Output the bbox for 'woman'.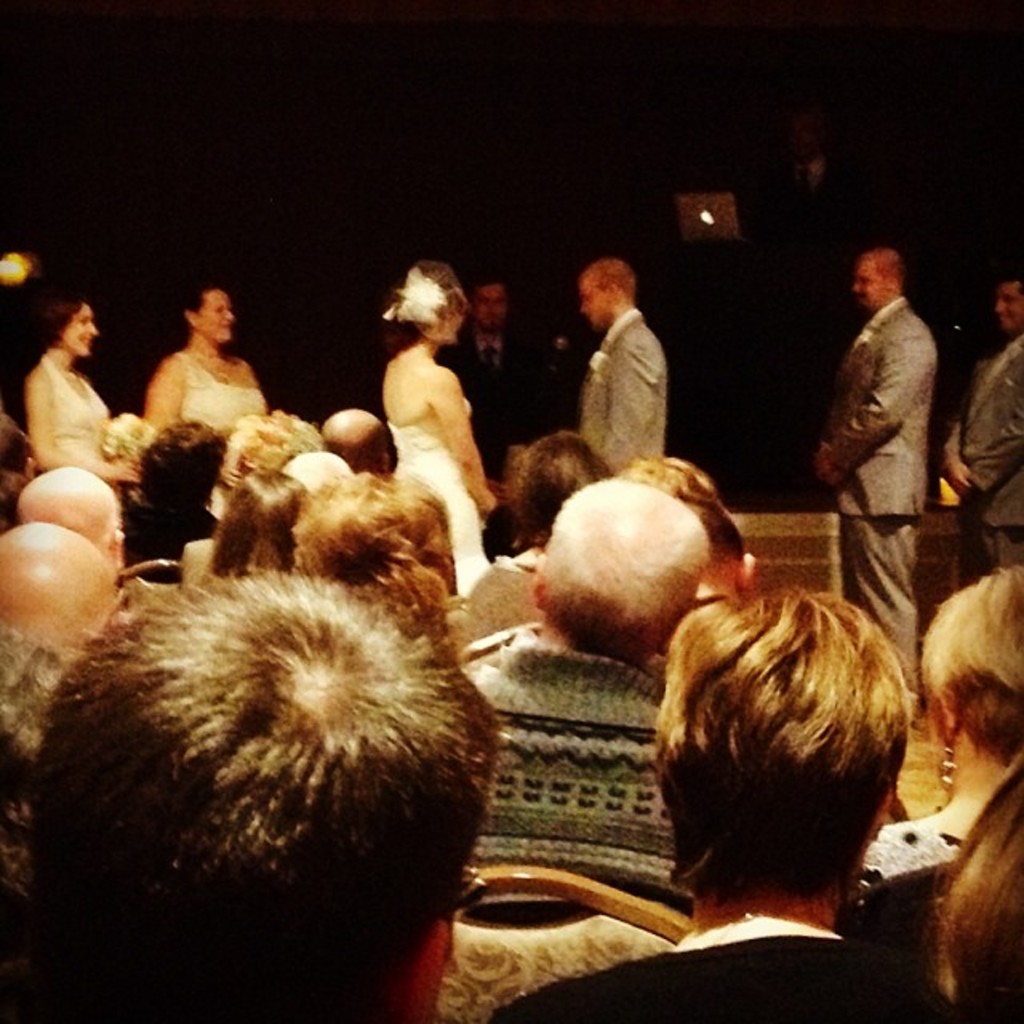
crop(19, 294, 141, 512).
